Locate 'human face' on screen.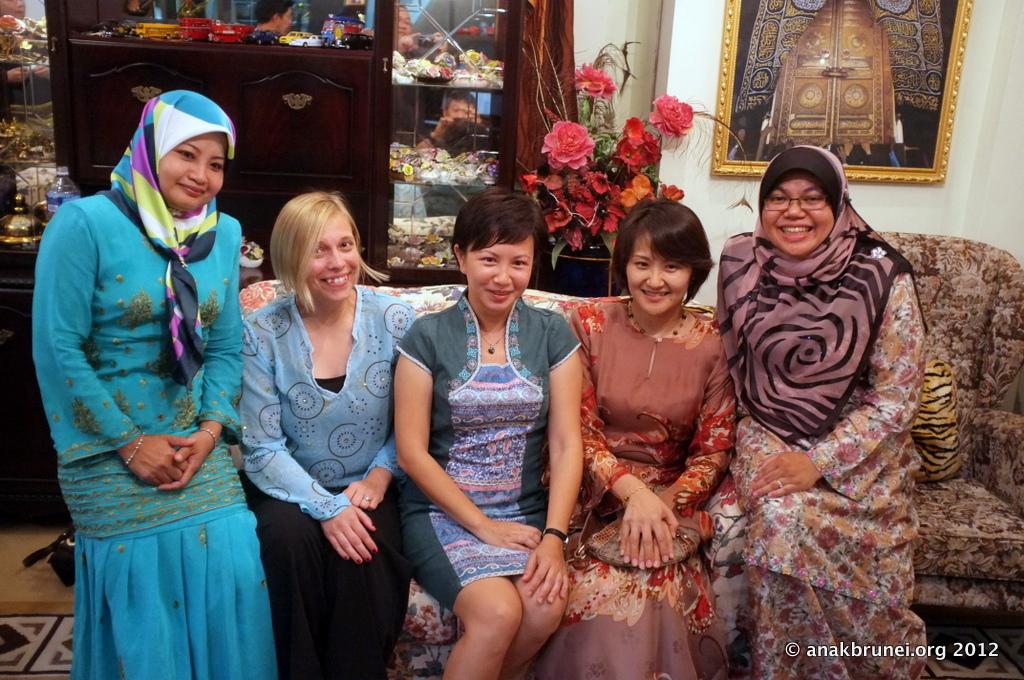
On screen at 306, 211, 359, 299.
